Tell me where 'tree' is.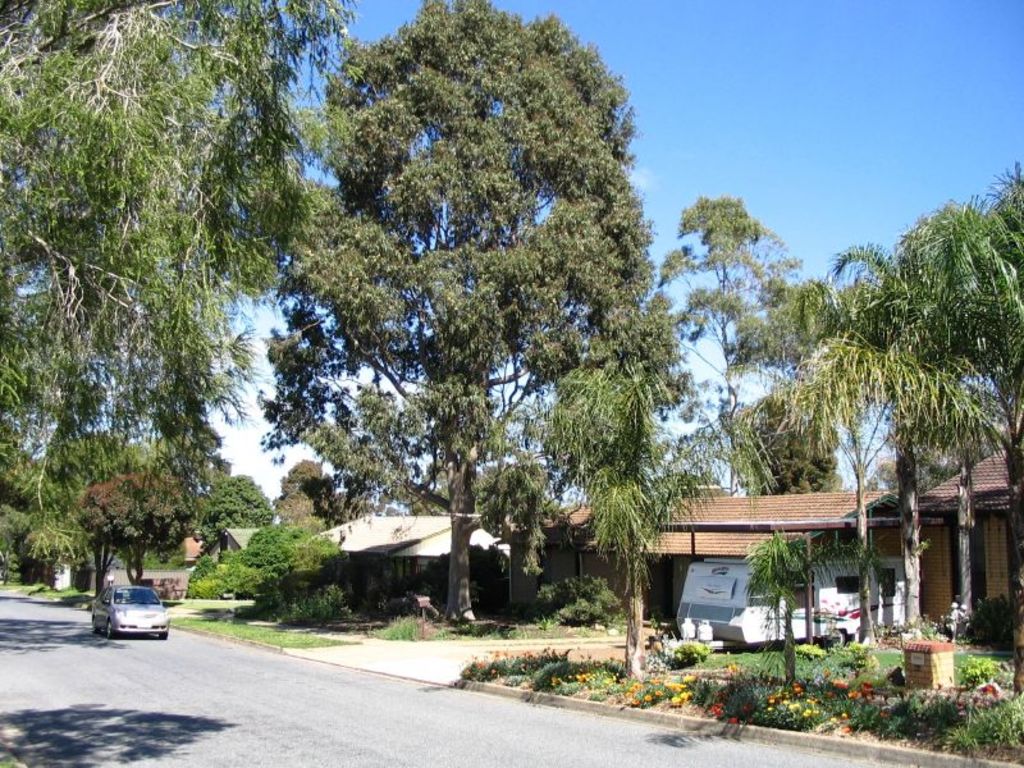
'tree' is at Rect(72, 471, 209, 600).
